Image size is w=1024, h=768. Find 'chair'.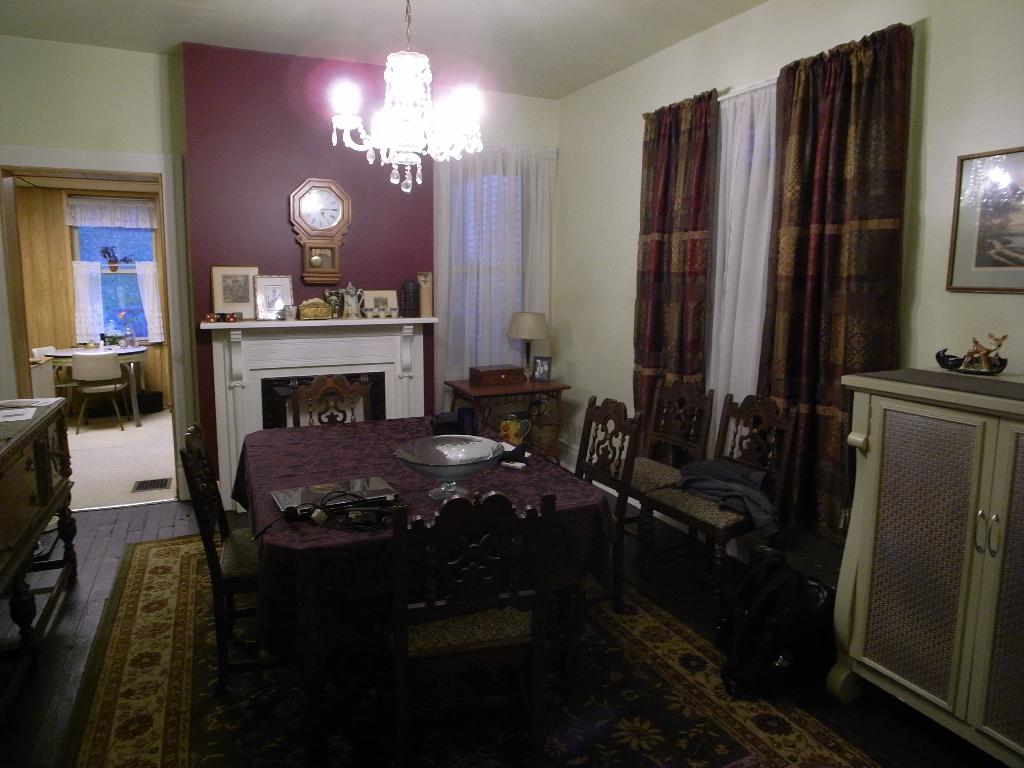
detection(179, 420, 371, 767).
